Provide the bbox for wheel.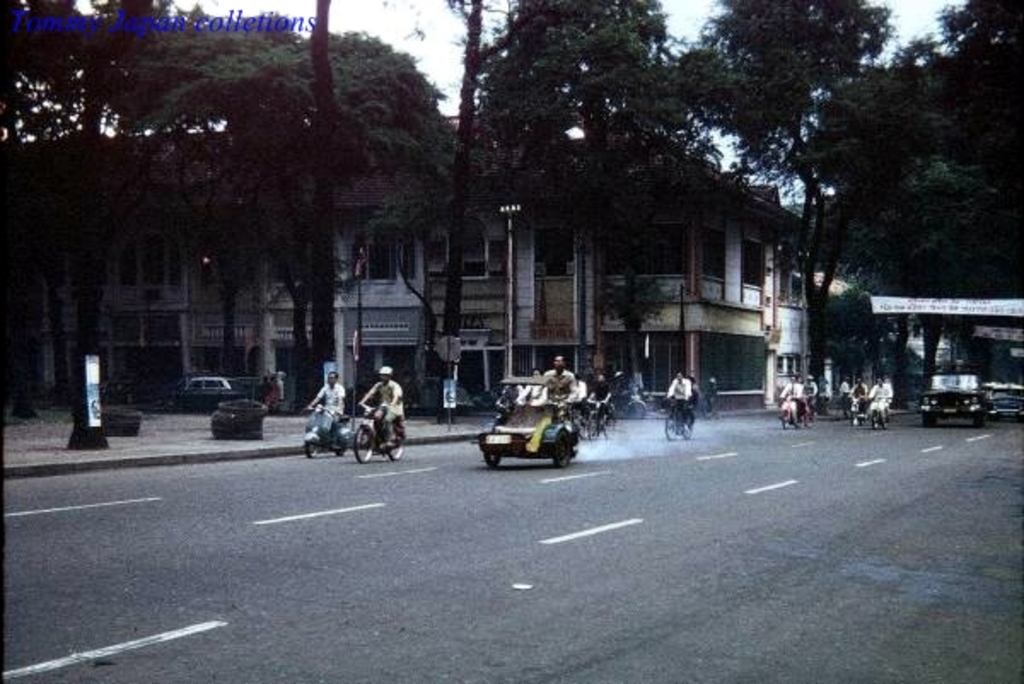
x1=874, y1=408, x2=881, y2=426.
